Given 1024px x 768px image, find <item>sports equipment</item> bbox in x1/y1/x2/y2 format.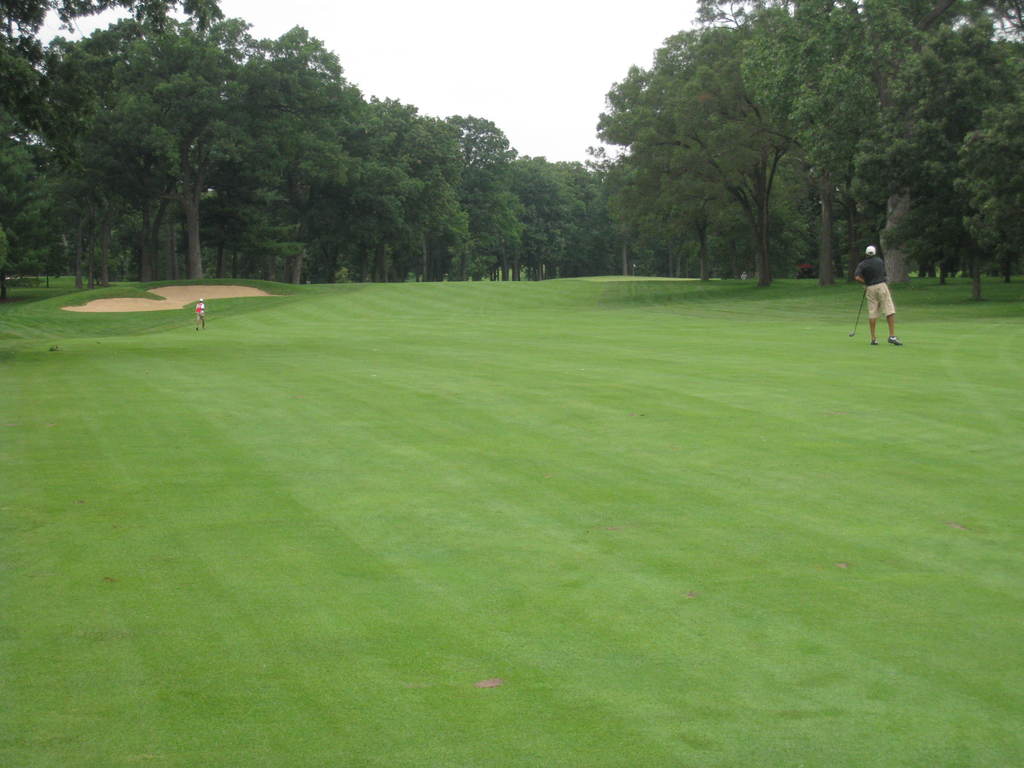
849/289/865/338.
